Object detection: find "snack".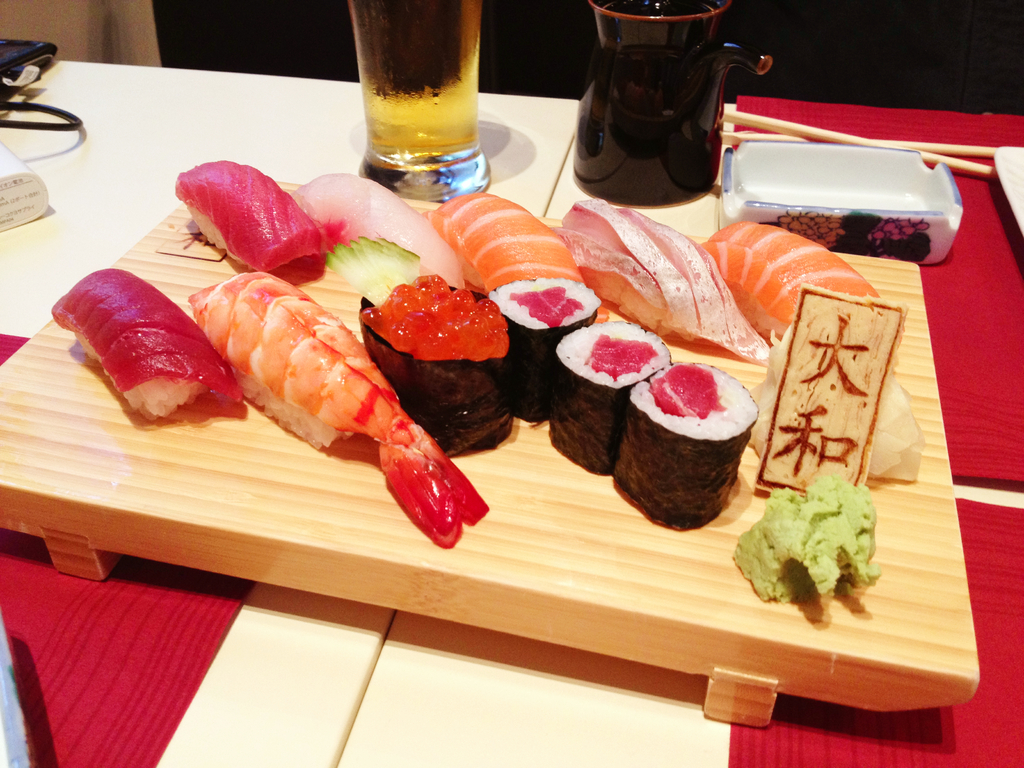
556, 199, 774, 351.
